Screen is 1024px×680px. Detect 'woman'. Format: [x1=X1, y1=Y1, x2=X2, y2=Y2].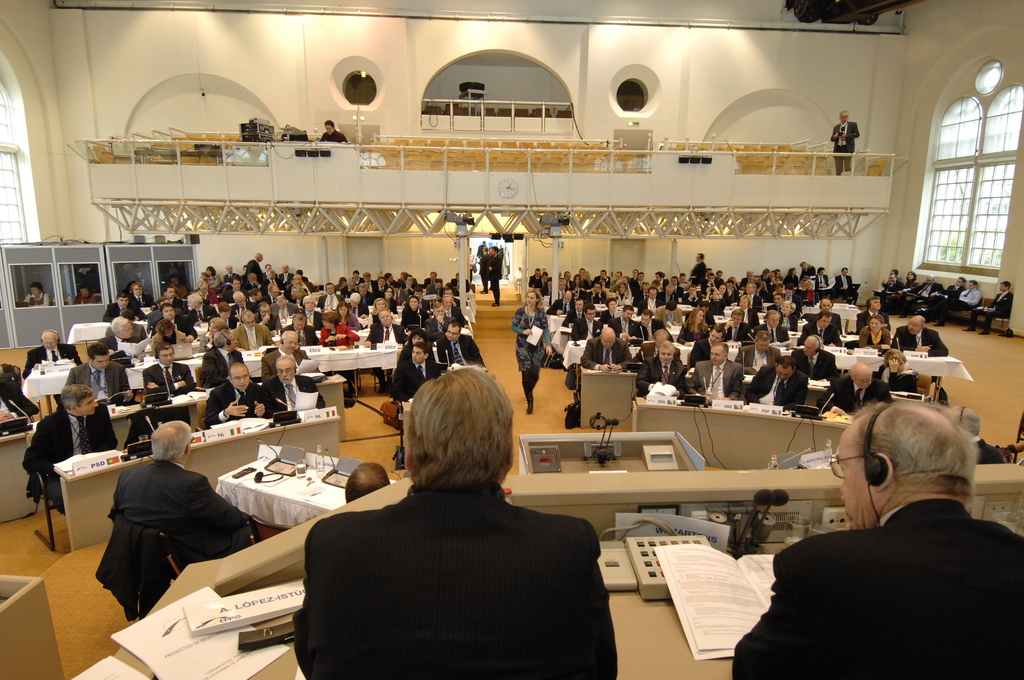
[x1=395, y1=328, x2=438, y2=369].
